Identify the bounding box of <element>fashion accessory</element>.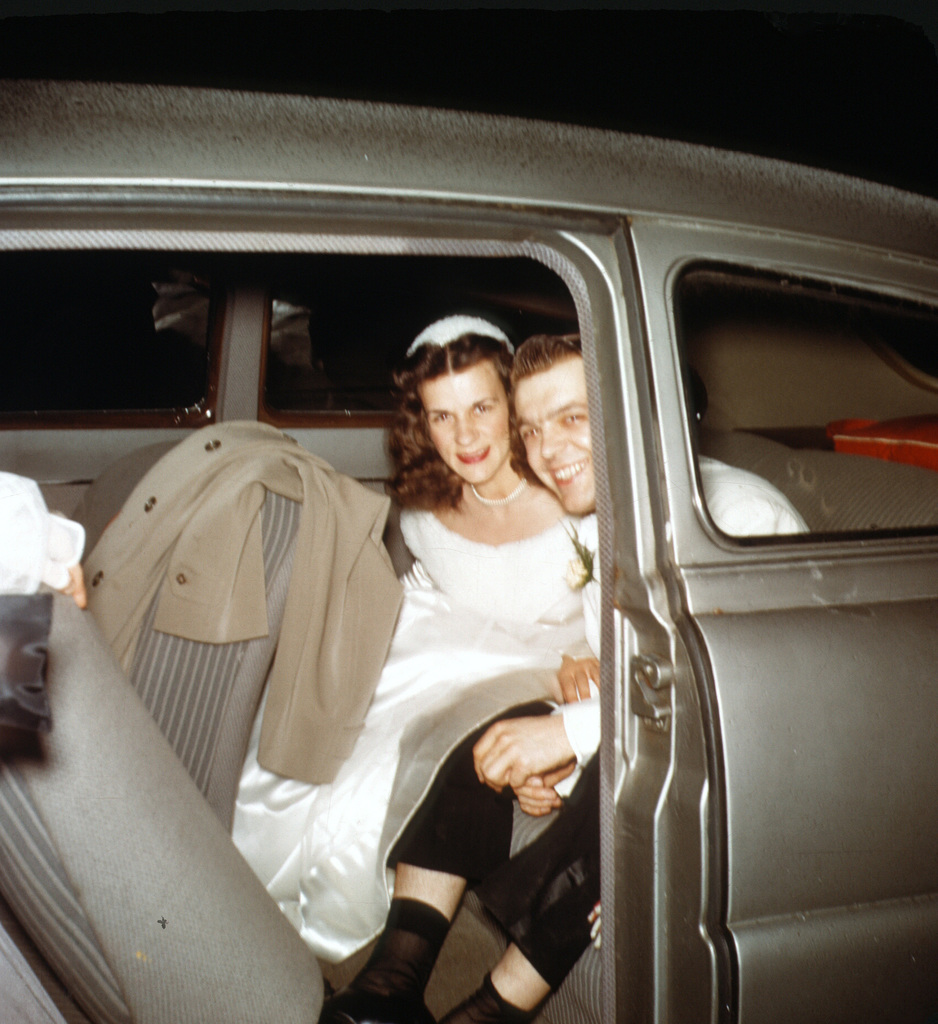
locate(469, 481, 527, 510).
